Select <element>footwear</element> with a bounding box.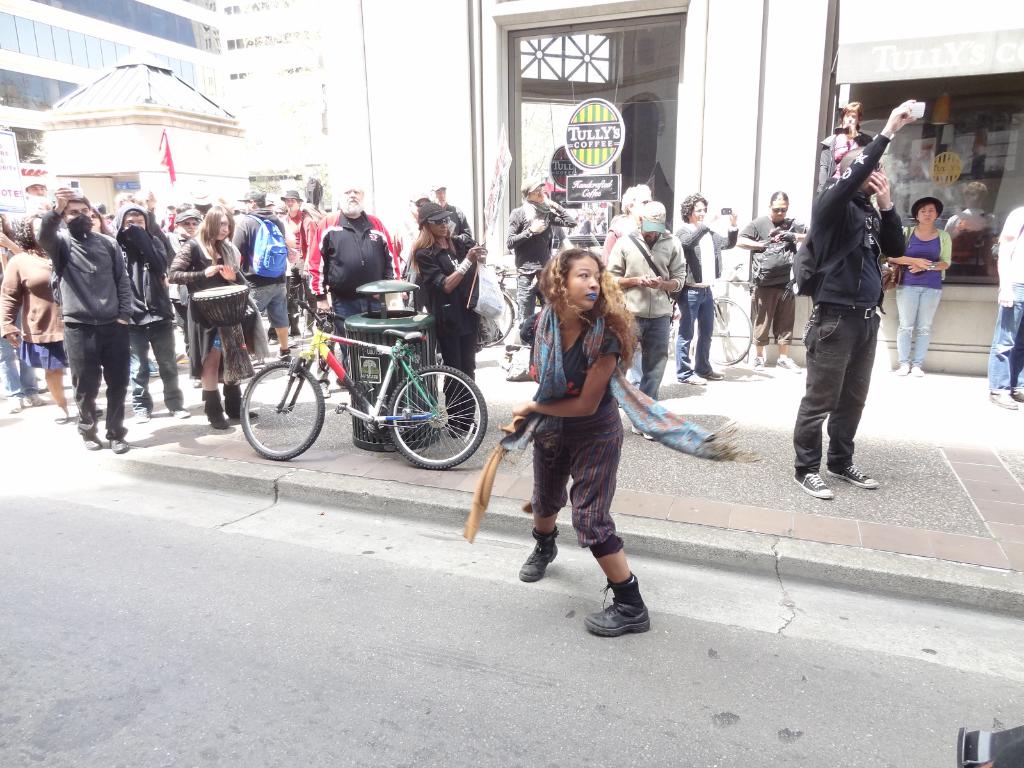
(794,472,832,497).
